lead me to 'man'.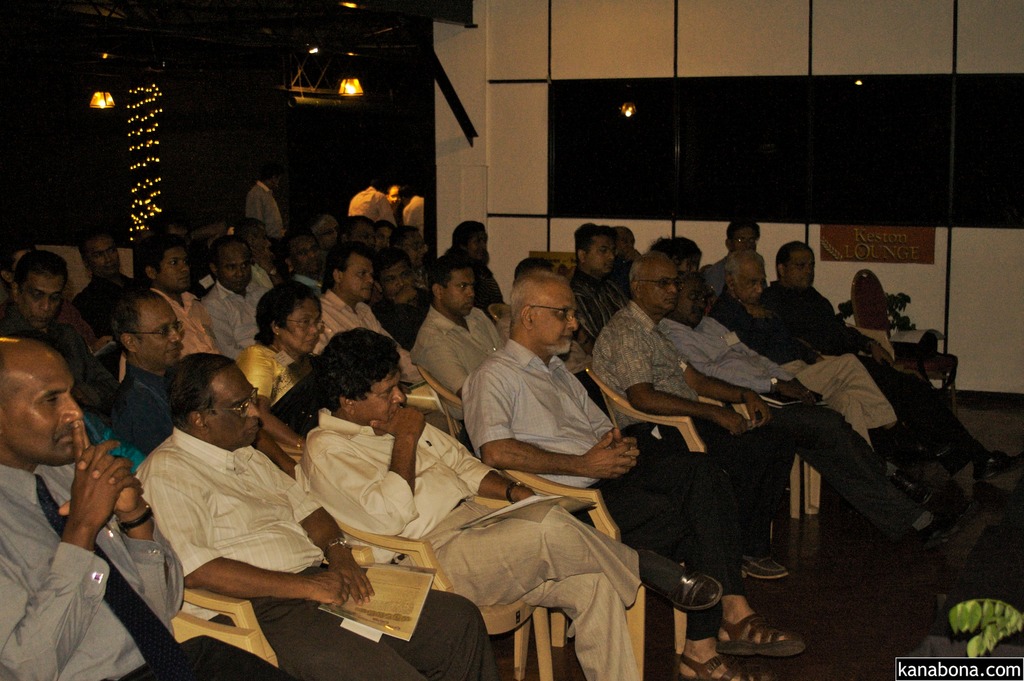
Lead to rect(664, 263, 957, 545).
